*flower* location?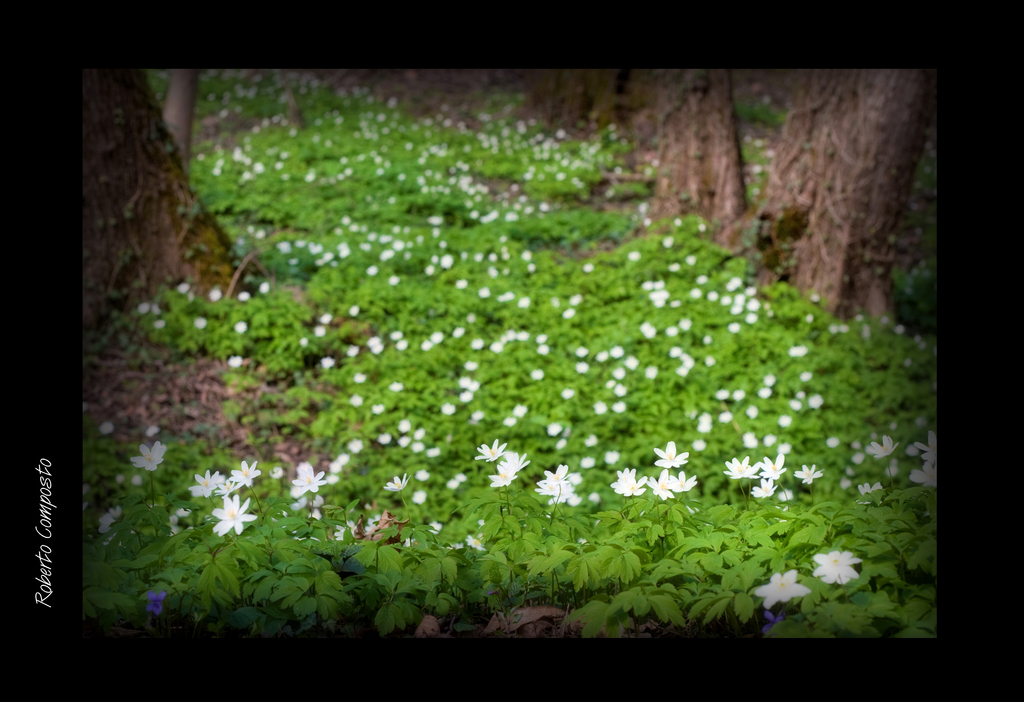
crop(650, 469, 674, 500)
